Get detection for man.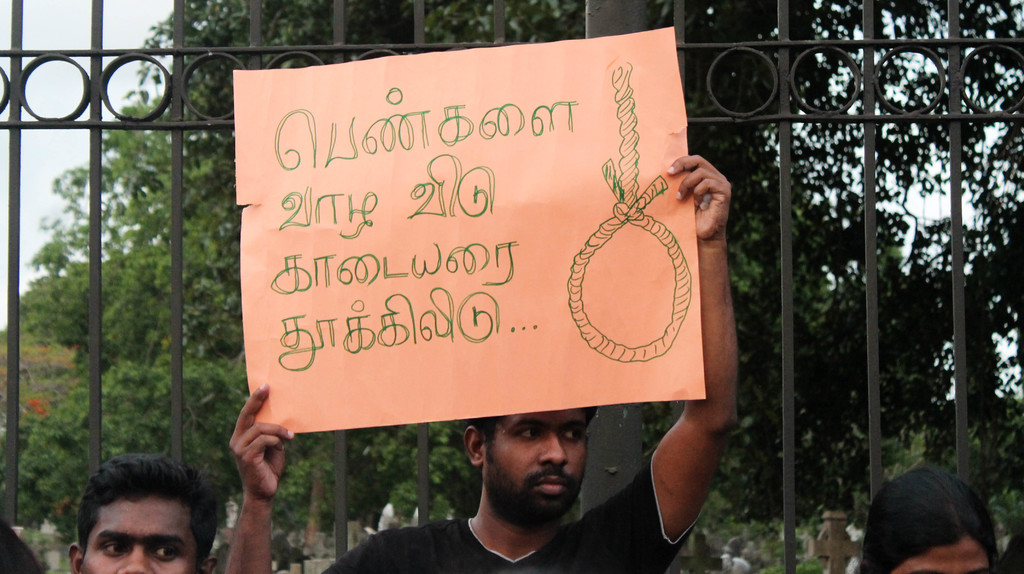
Detection: (left=45, top=444, right=223, bottom=573).
